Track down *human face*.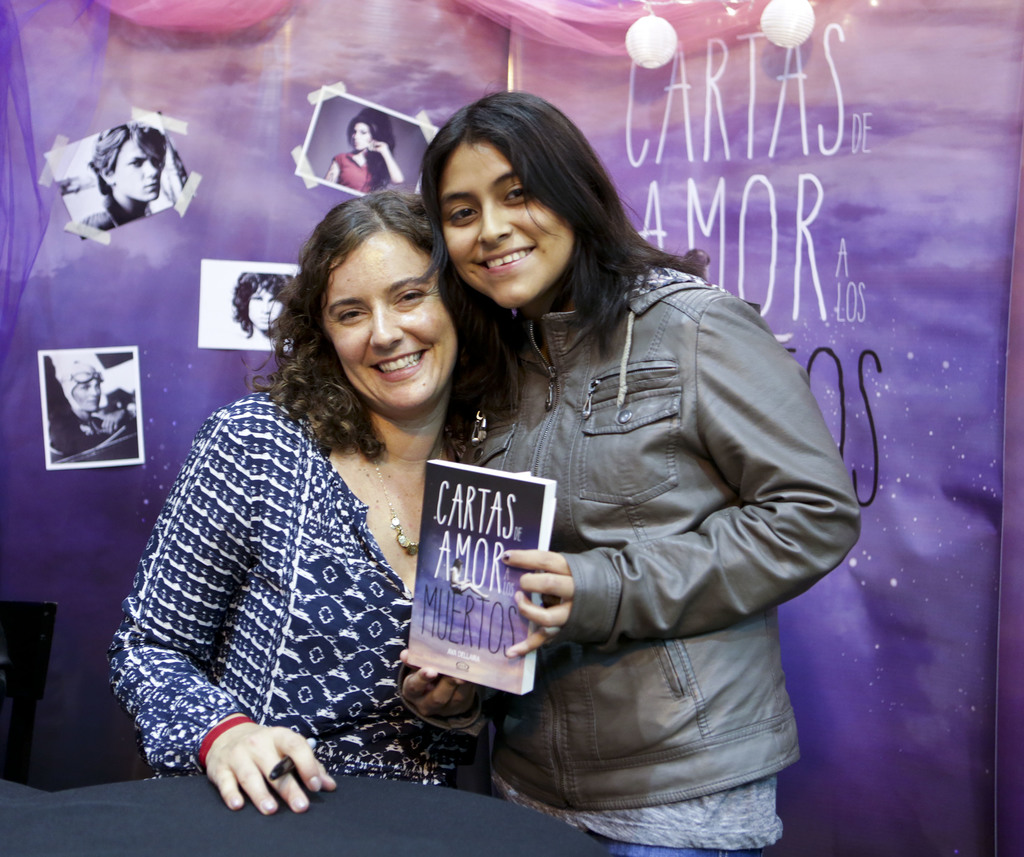
Tracked to {"left": 75, "top": 371, "right": 104, "bottom": 415}.
